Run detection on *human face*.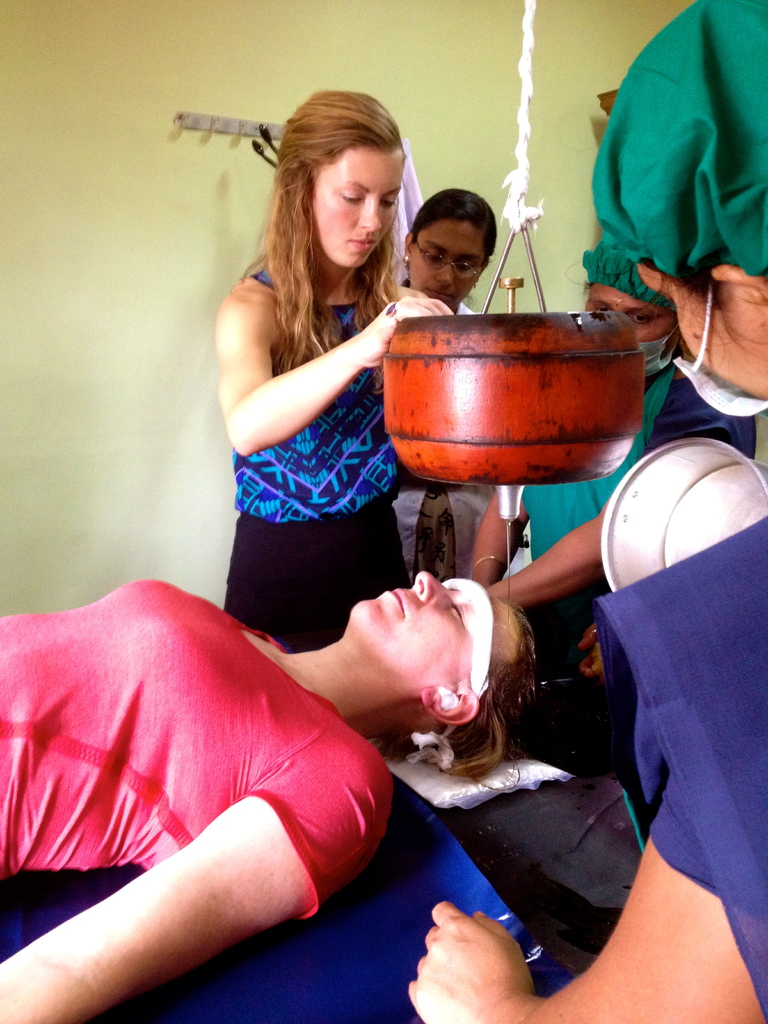
Result: rect(348, 573, 518, 686).
